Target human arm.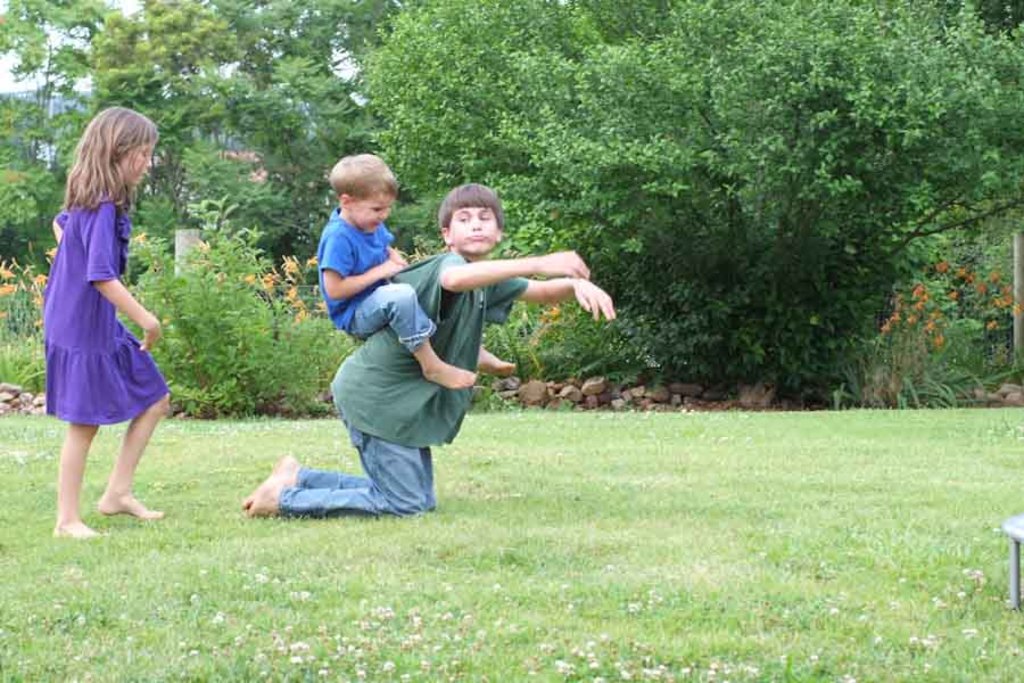
Target region: box=[52, 209, 72, 241].
